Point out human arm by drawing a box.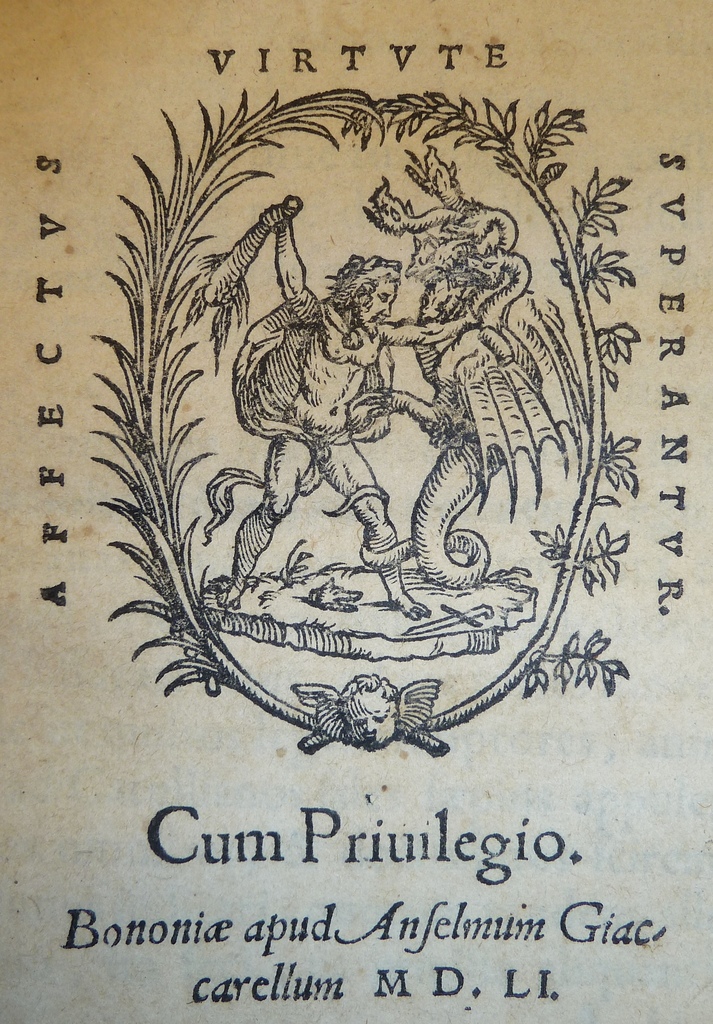
(257, 203, 321, 321).
